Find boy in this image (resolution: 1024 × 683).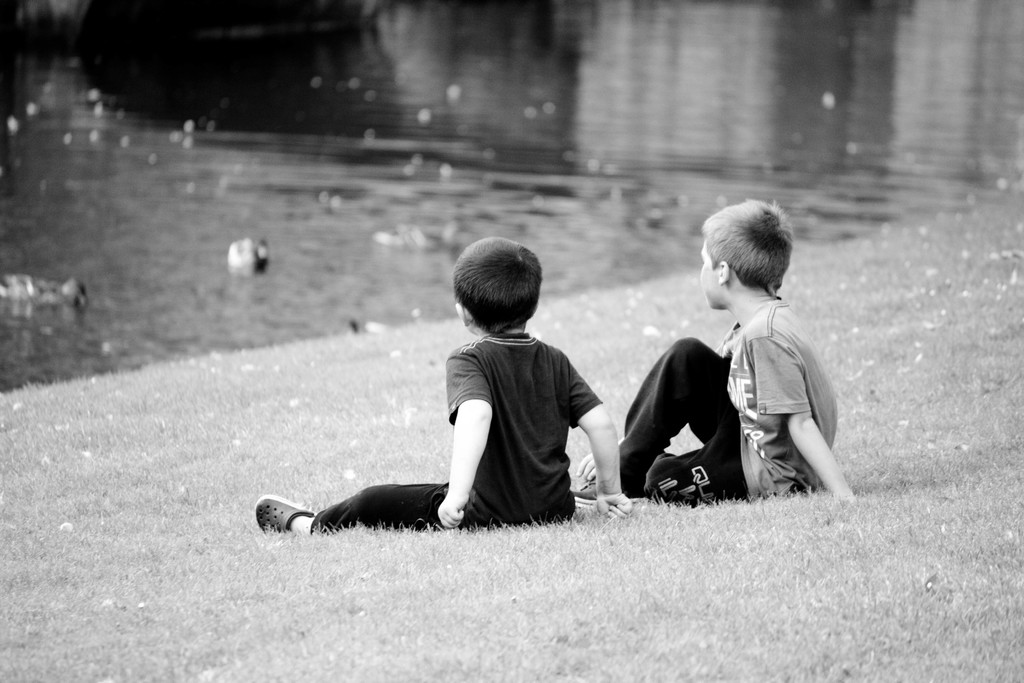
bbox(250, 231, 657, 525).
